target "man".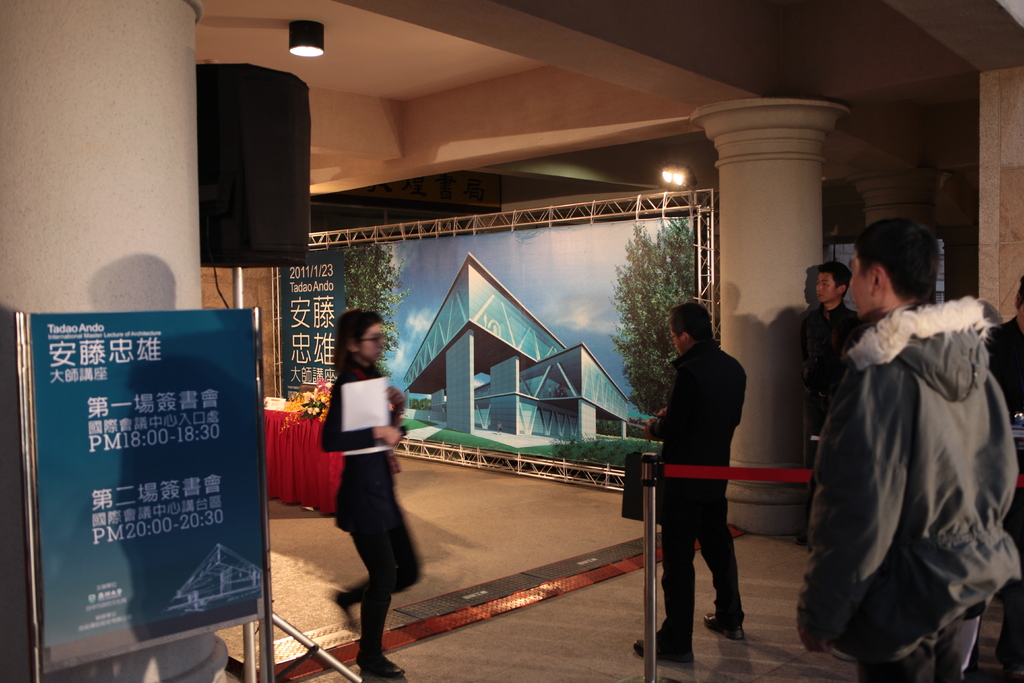
Target region: {"left": 800, "top": 223, "right": 1023, "bottom": 682}.
